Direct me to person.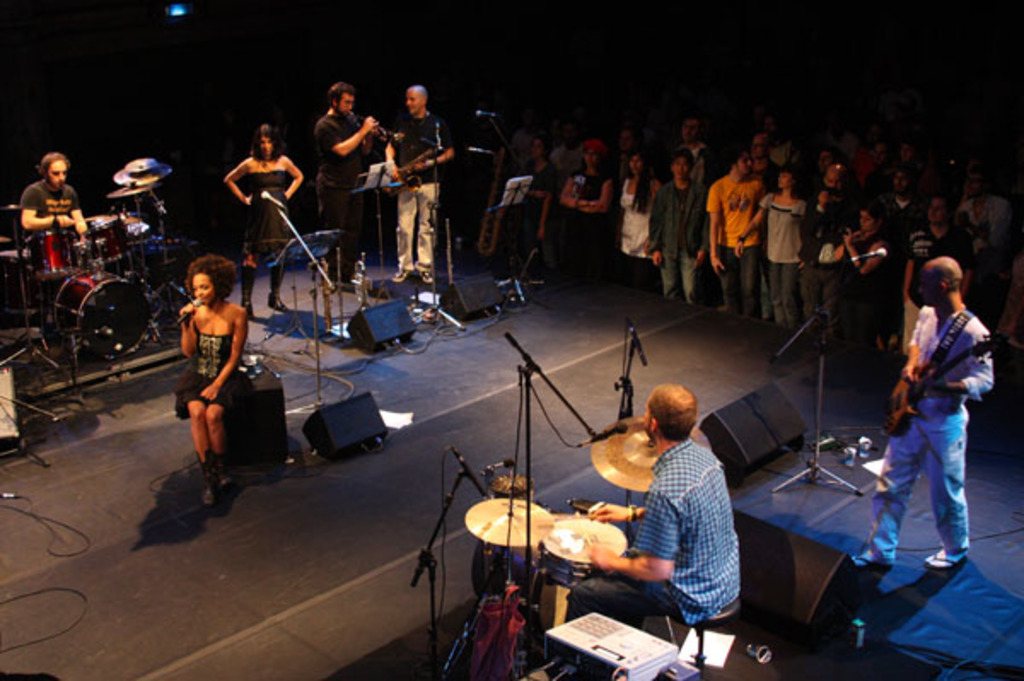
Direction: detection(227, 118, 304, 321).
